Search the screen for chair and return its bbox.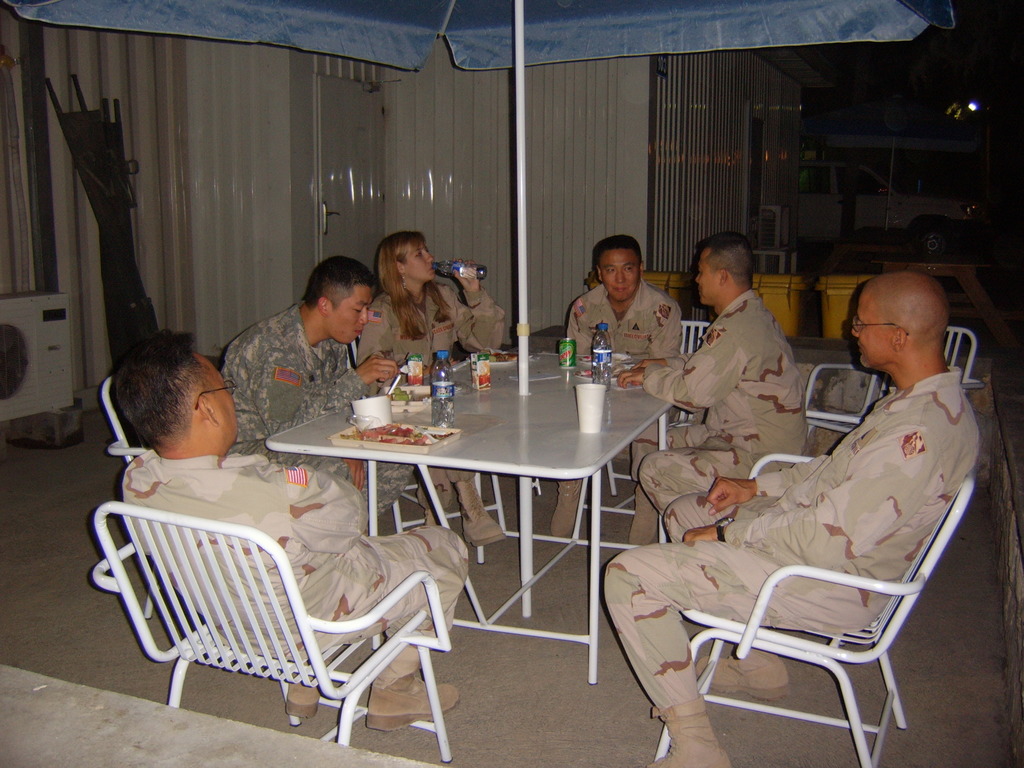
Found: x1=87, y1=497, x2=452, y2=760.
